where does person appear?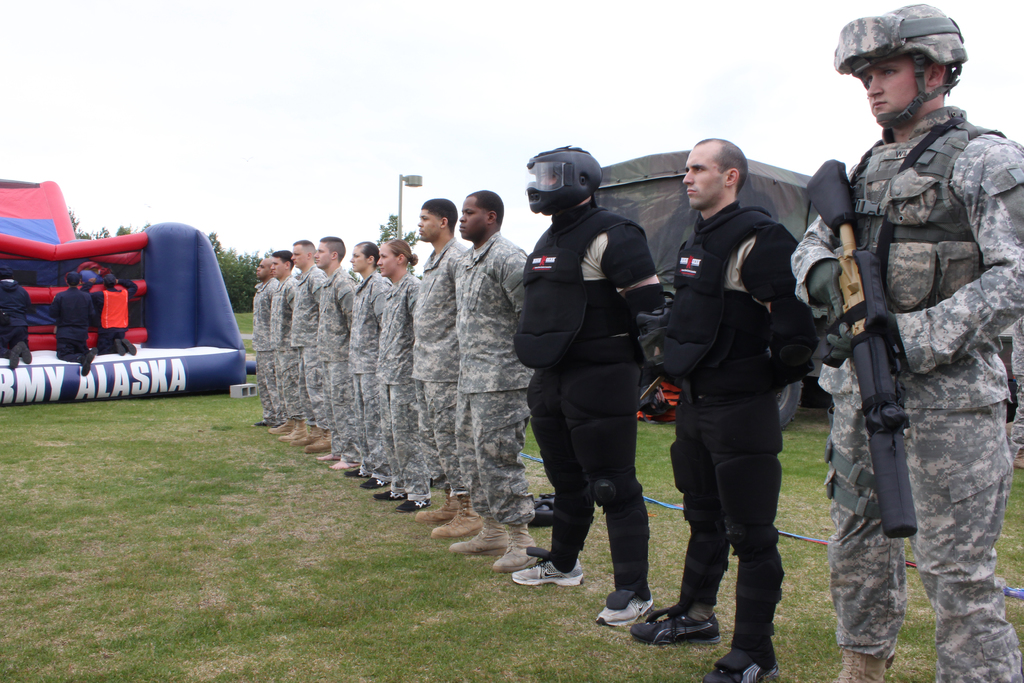
Appears at BBox(374, 239, 428, 507).
